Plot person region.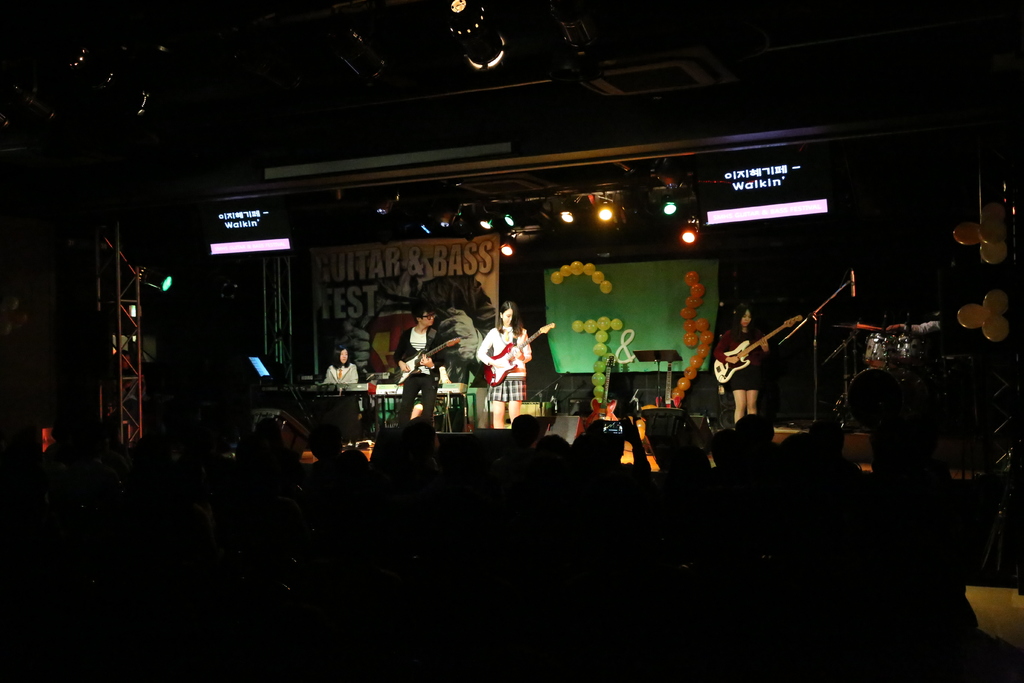
Plotted at [left=474, top=299, right=536, bottom=432].
